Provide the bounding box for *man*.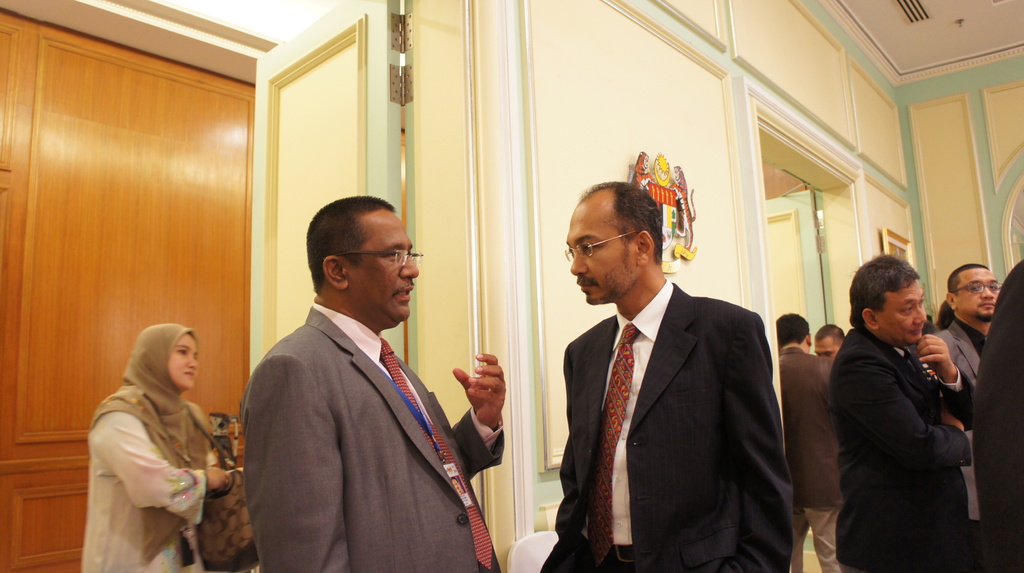
<bbox>225, 179, 503, 562</bbox>.
